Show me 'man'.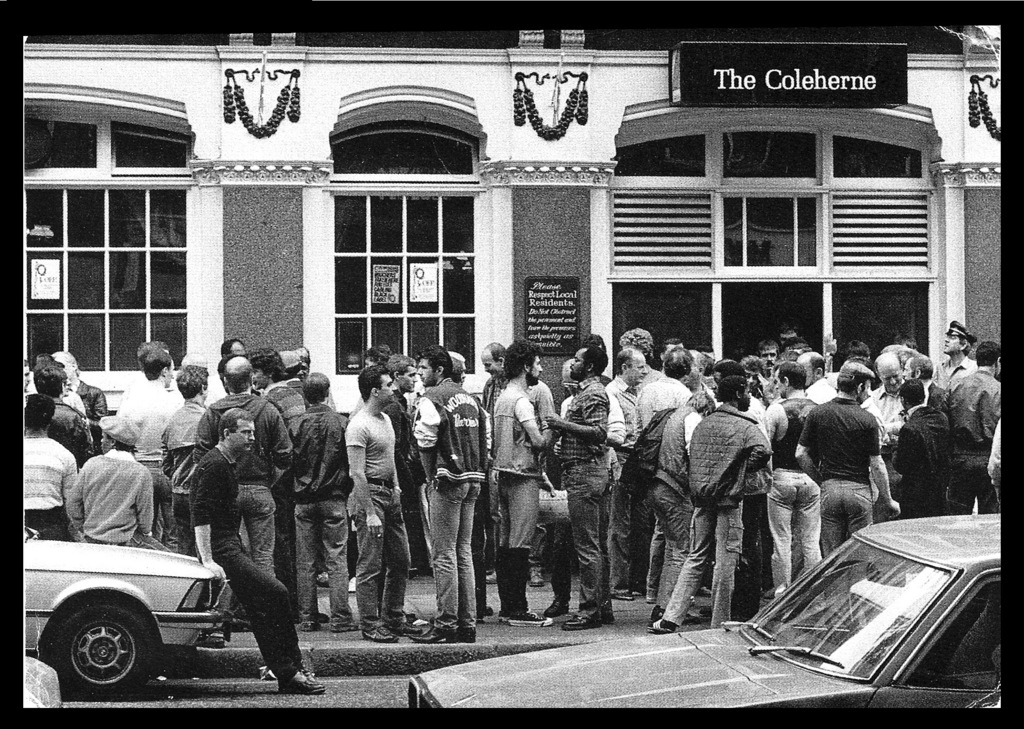
'man' is here: region(118, 348, 180, 548).
